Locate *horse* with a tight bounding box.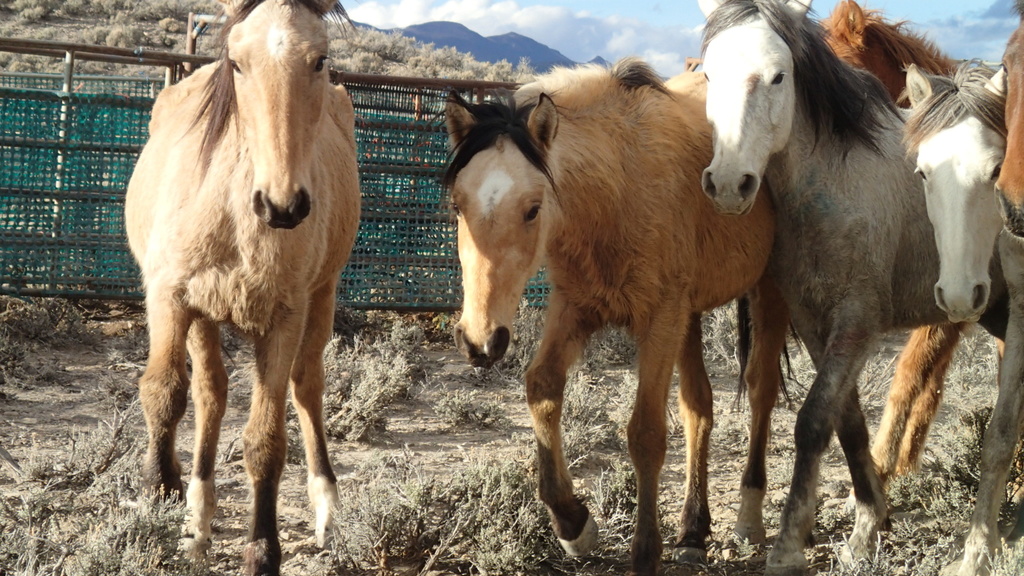
(x1=696, y1=0, x2=1011, y2=575).
